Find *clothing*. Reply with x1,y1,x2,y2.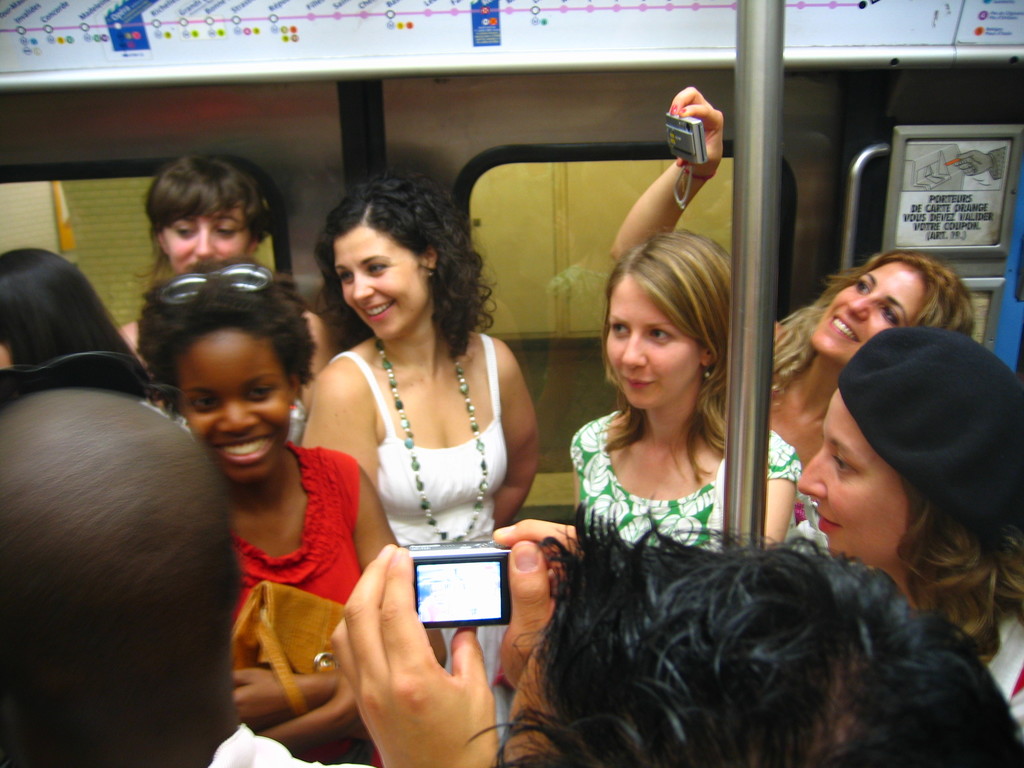
561,417,810,568.
